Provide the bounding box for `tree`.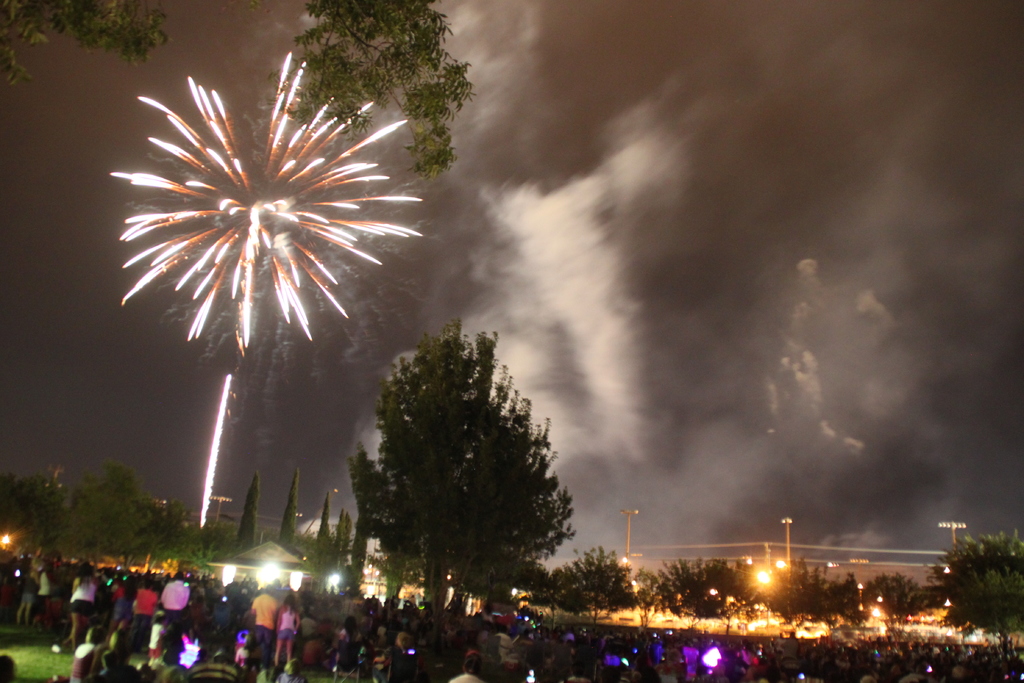
x1=541 y1=547 x2=643 y2=625.
